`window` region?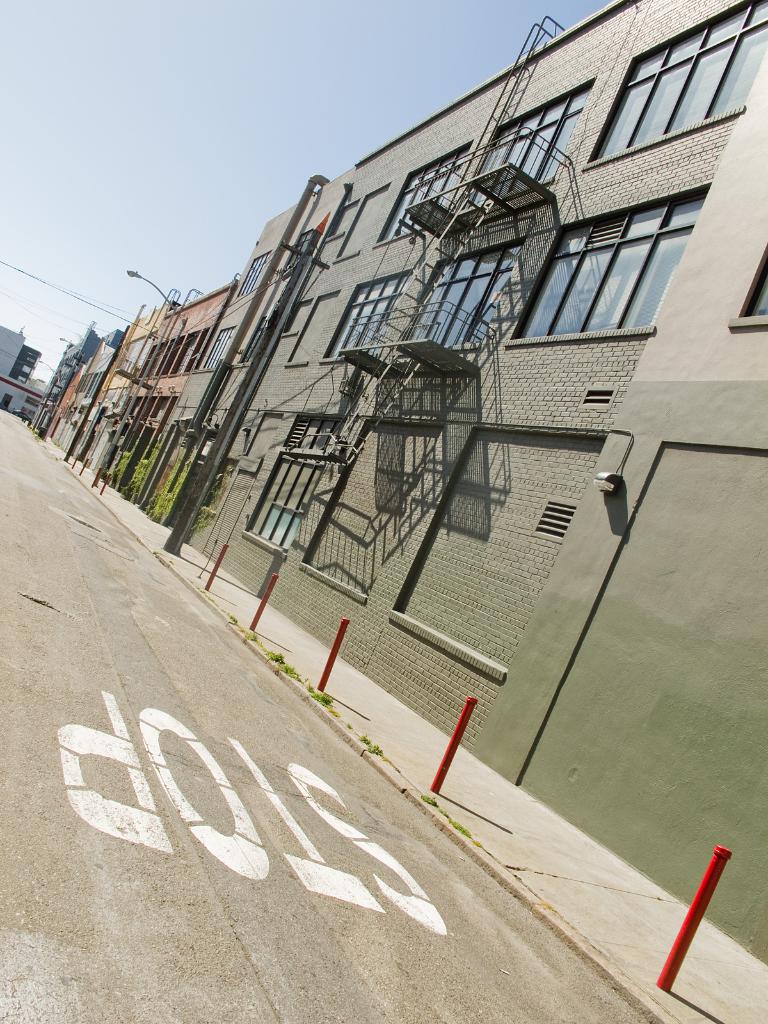
(x1=126, y1=395, x2=175, y2=454)
